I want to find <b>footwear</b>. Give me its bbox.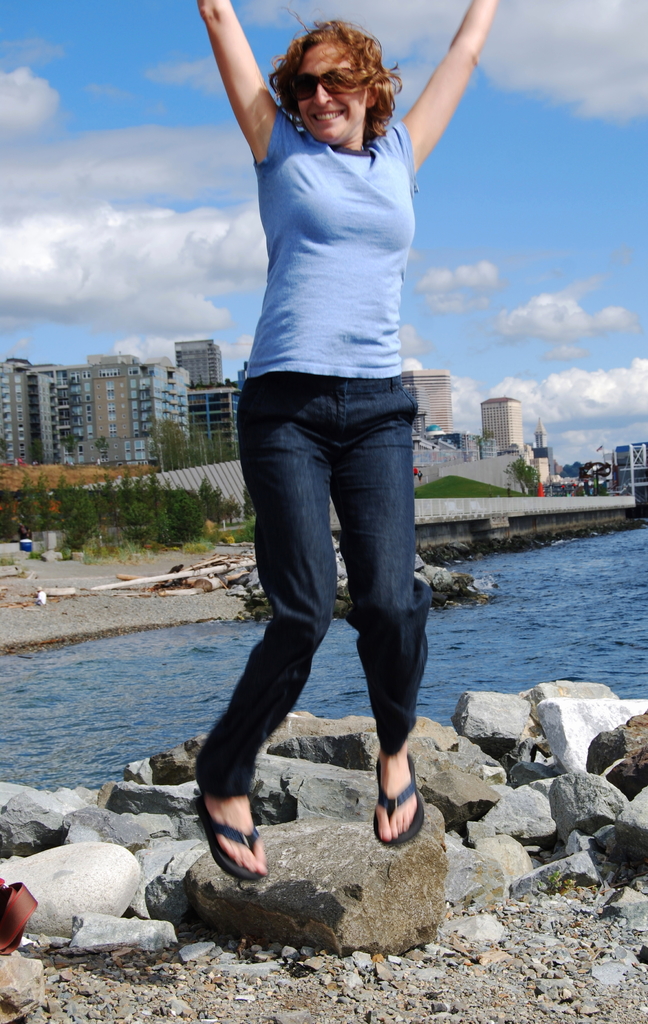
x1=376 y1=749 x2=425 y2=845.
